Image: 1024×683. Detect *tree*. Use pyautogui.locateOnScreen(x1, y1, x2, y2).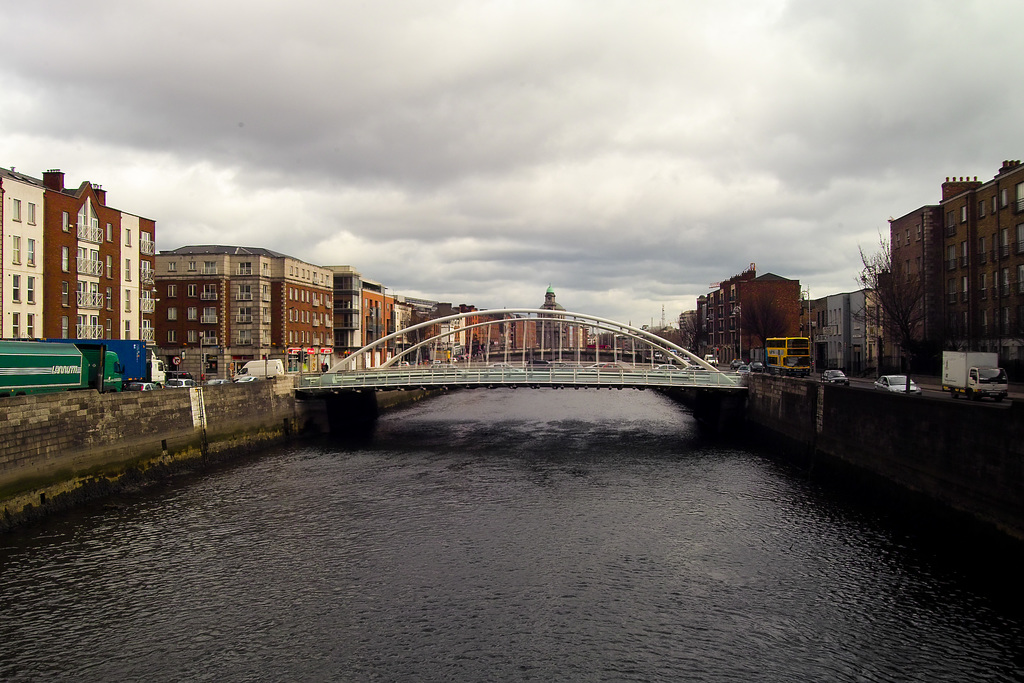
pyautogui.locateOnScreen(732, 288, 792, 347).
